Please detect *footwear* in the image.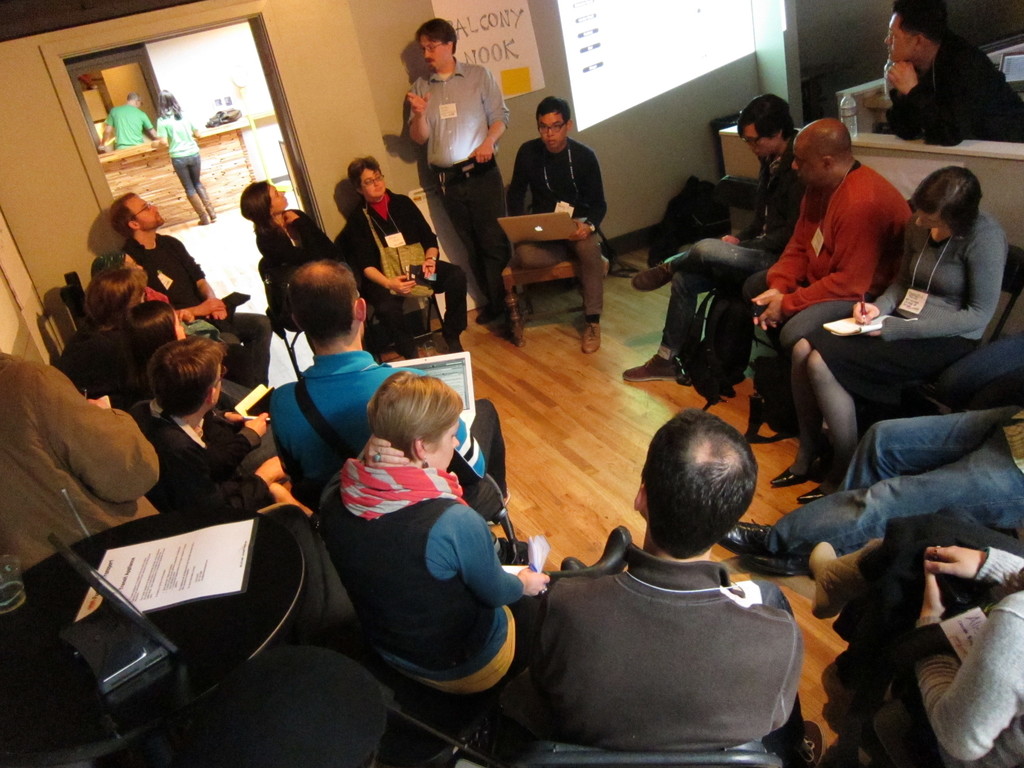
[x1=184, y1=191, x2=210, y2=225].
